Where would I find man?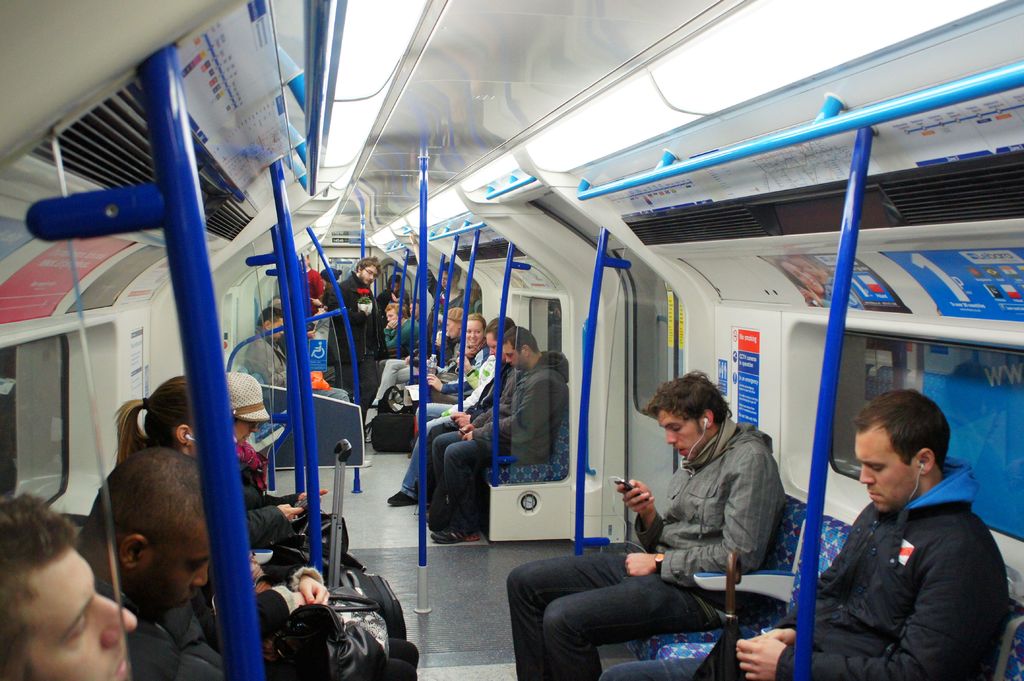
At bbox(390, 316, 522, 517).
